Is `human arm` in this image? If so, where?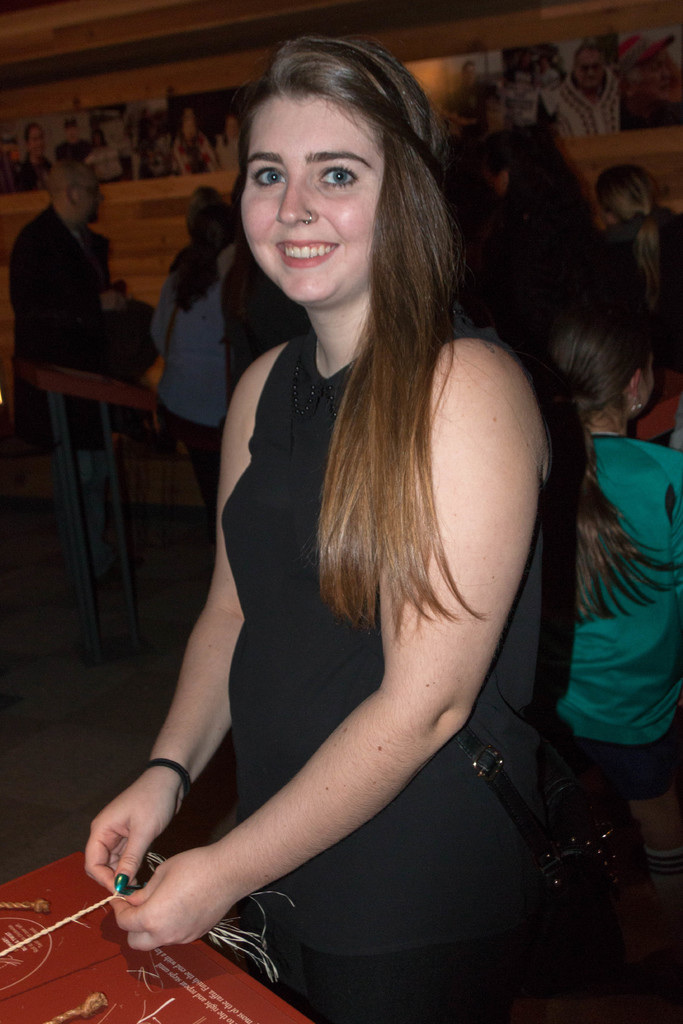
Yes, at x1=13 y1=219 x2=128 y2=316.
